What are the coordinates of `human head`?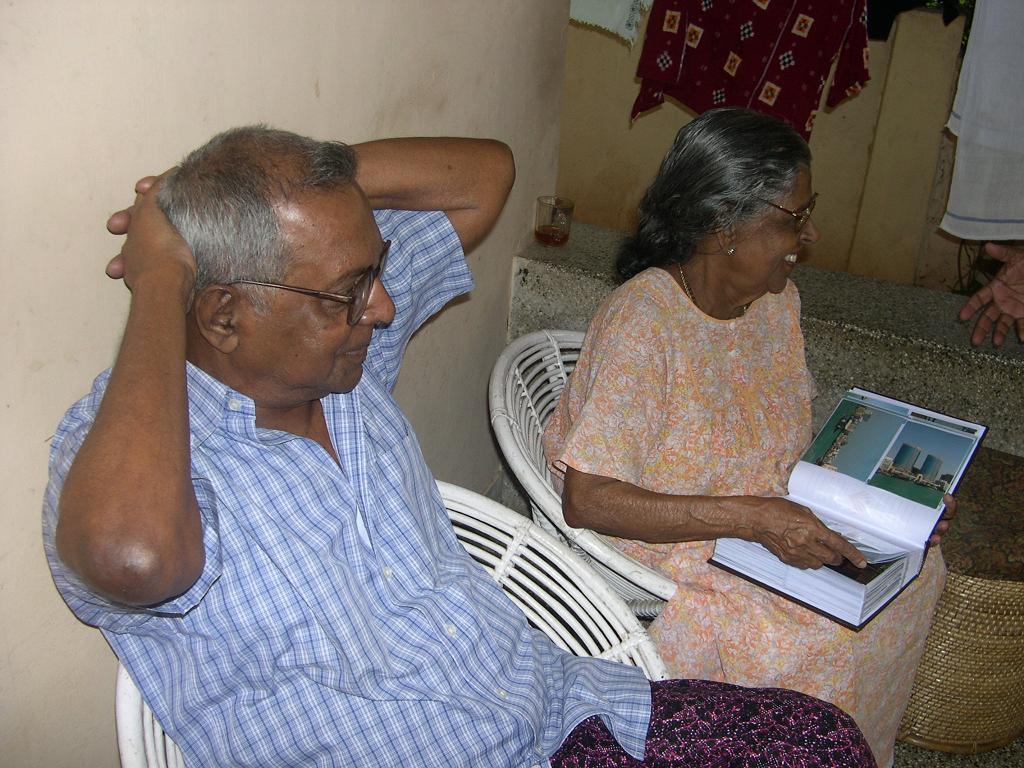
region(656, 111, 823, 293).
